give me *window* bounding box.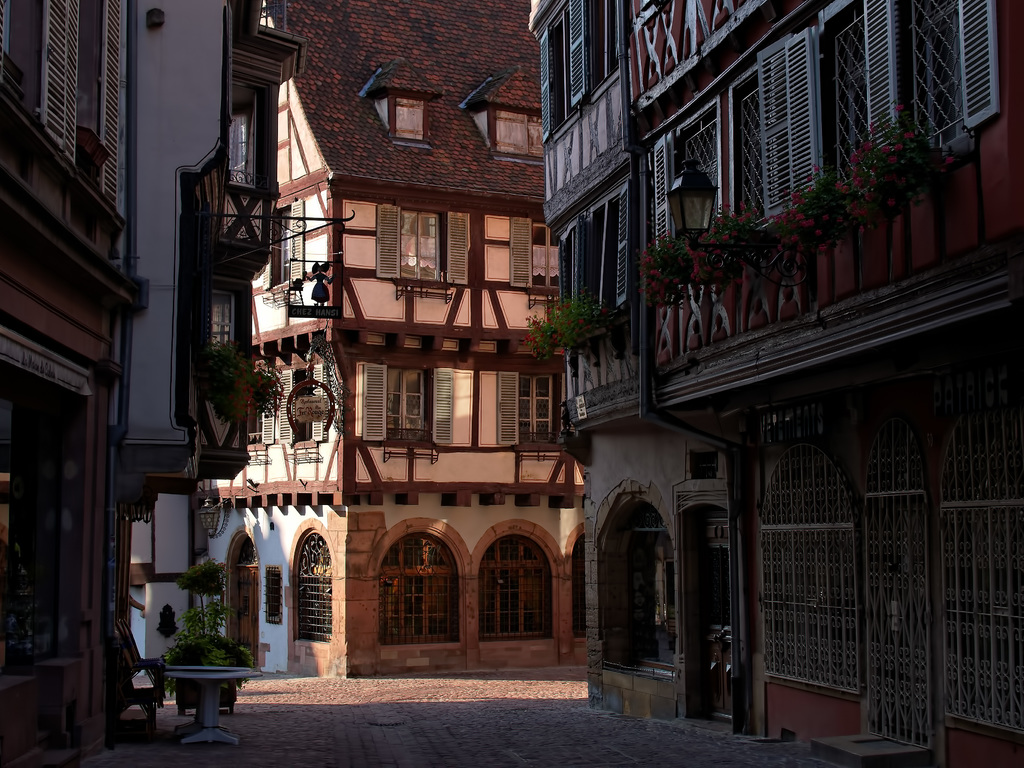
{"left": 462, "top": 518, "right": 545, "bottom": 648}.
